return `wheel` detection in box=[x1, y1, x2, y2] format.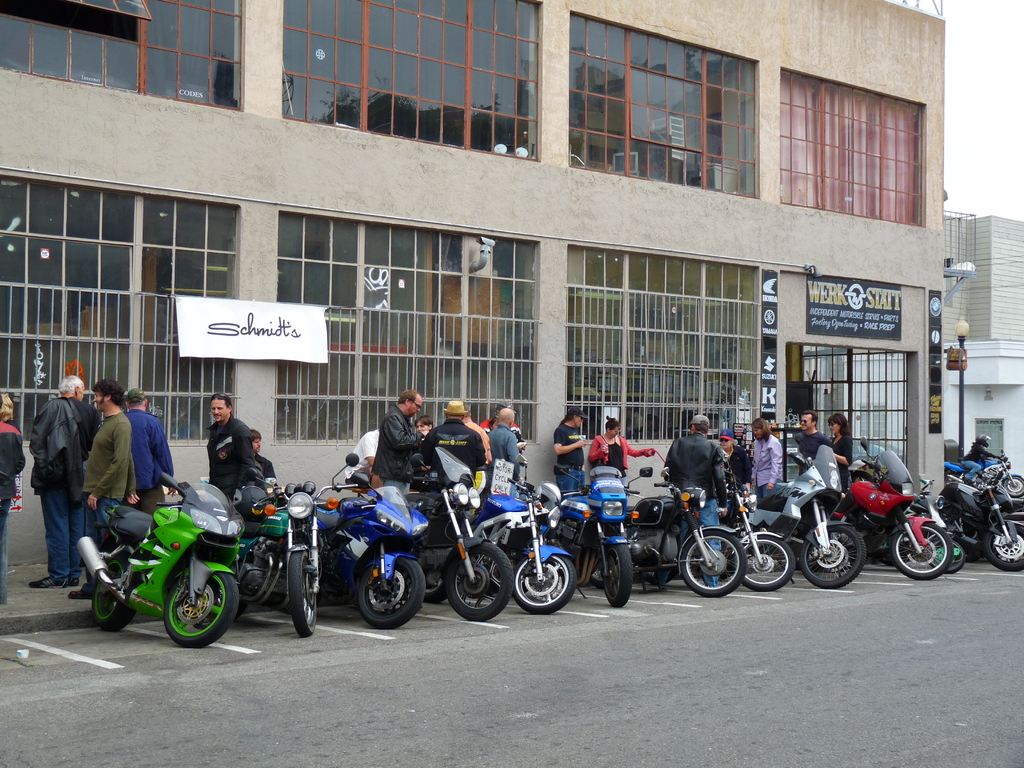
box=[287, 548, 320, 638].
